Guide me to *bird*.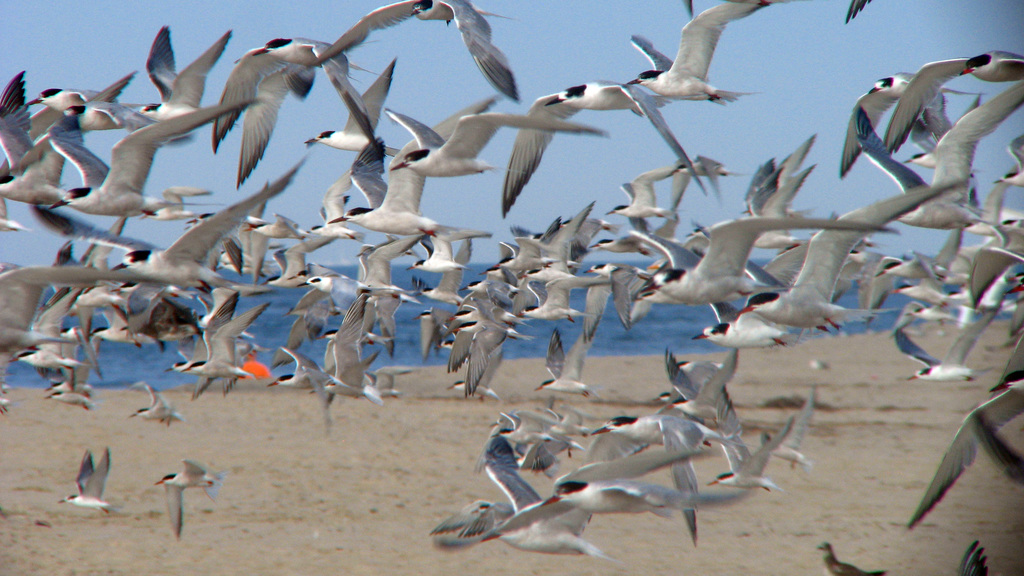
Guidance: detection(381, 106, 600, 174).
